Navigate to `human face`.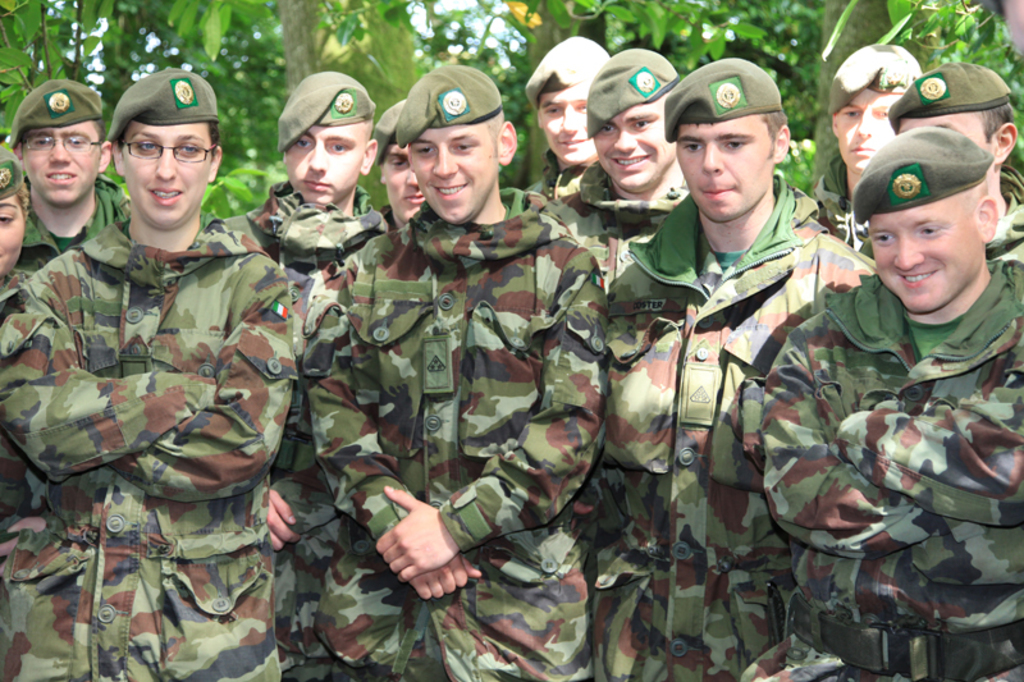
Navigation target: <box>0,194,24,273</box>.
